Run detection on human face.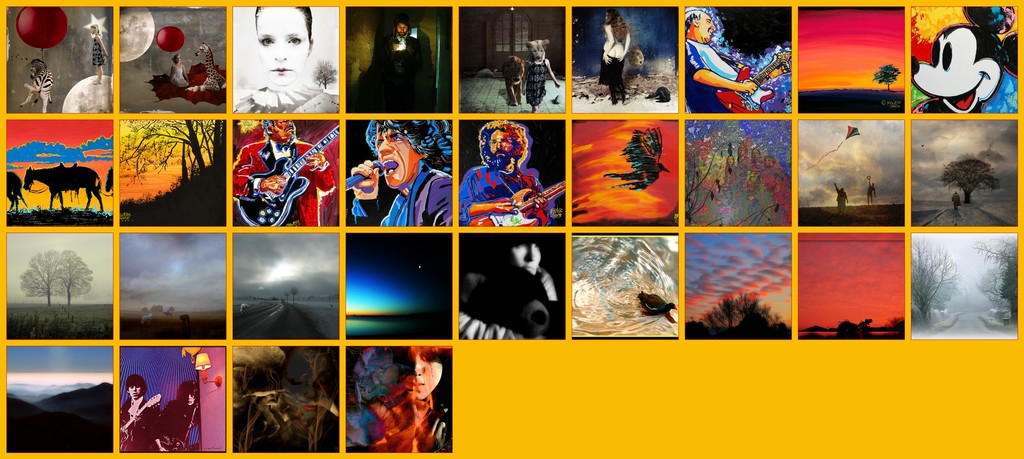
Result: left=271, top=119, right=294, bottom=140.
